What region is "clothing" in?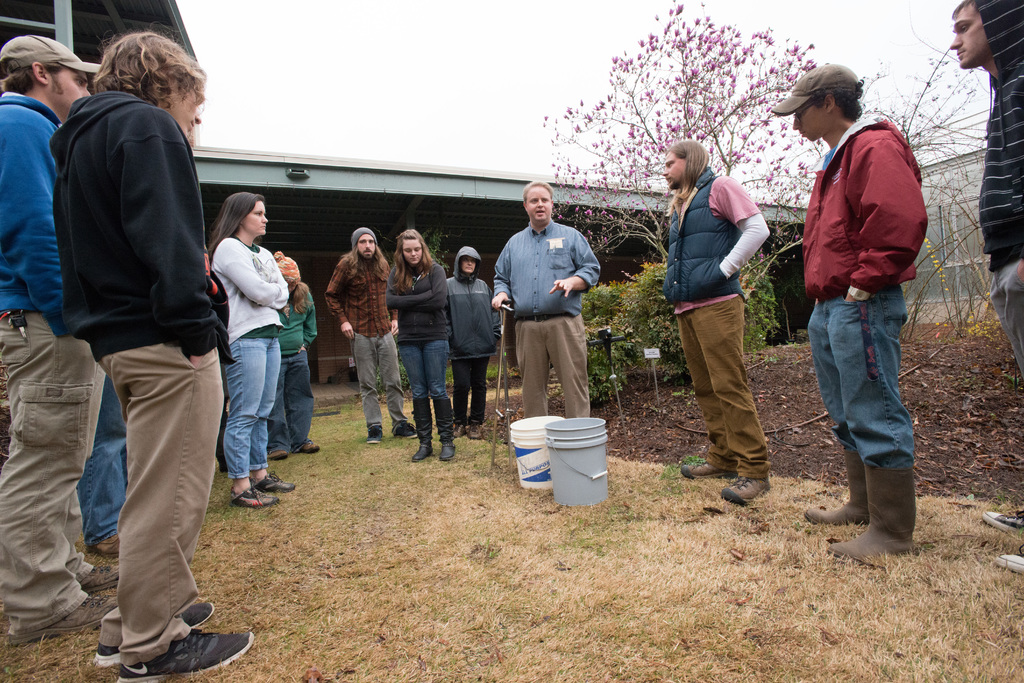
496 202 600 412.
